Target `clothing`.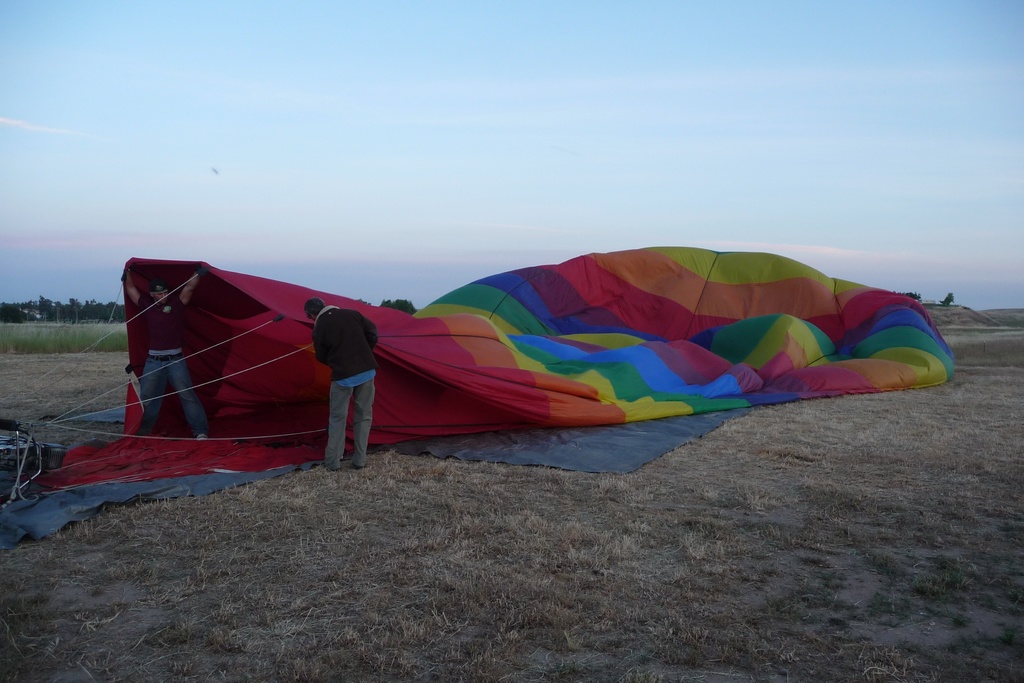
Target region: locate(315, 309, 377, 463).
